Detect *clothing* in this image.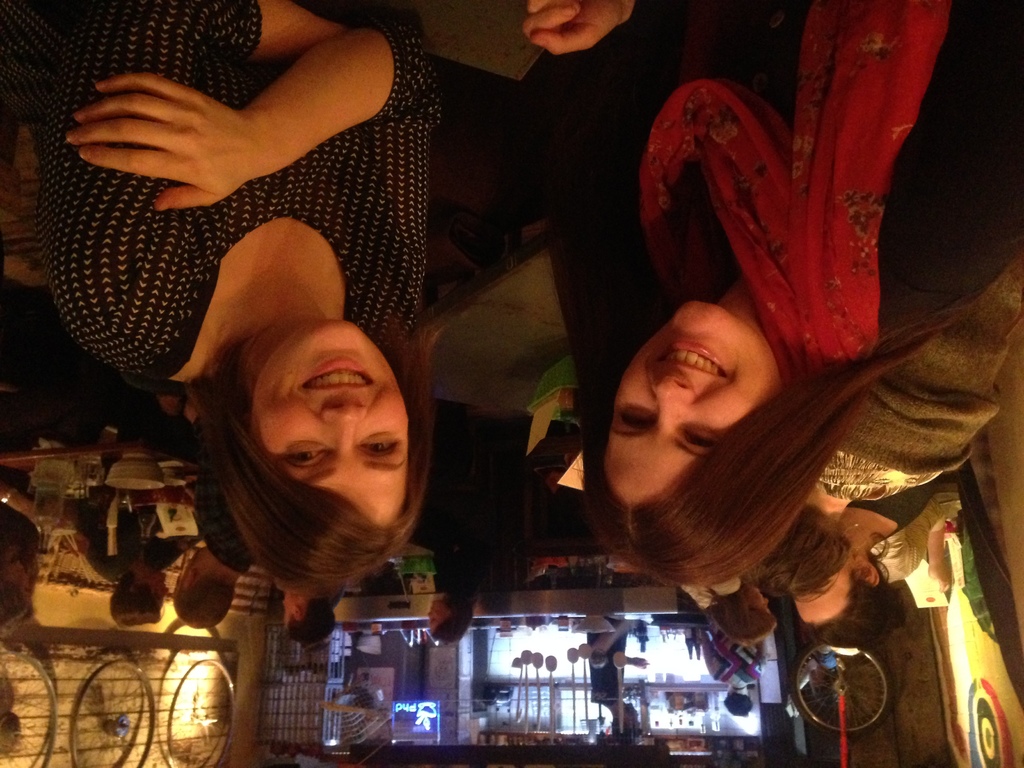
Detection: select_region(848, 478, 938, 538).
